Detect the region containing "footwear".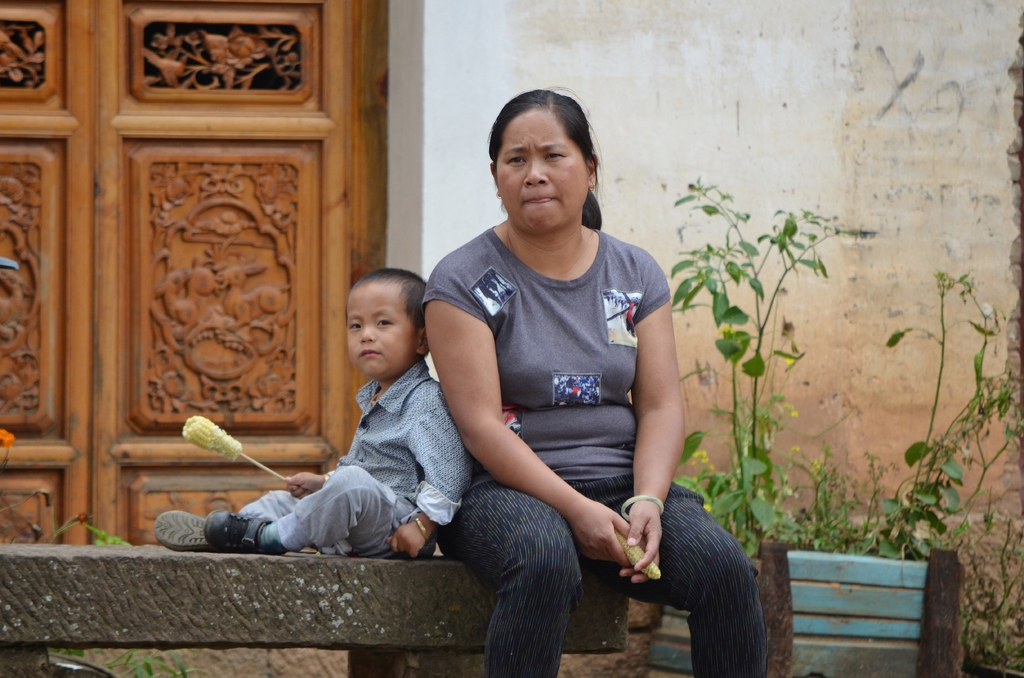
l=151, t=507, r=225, b=549.
